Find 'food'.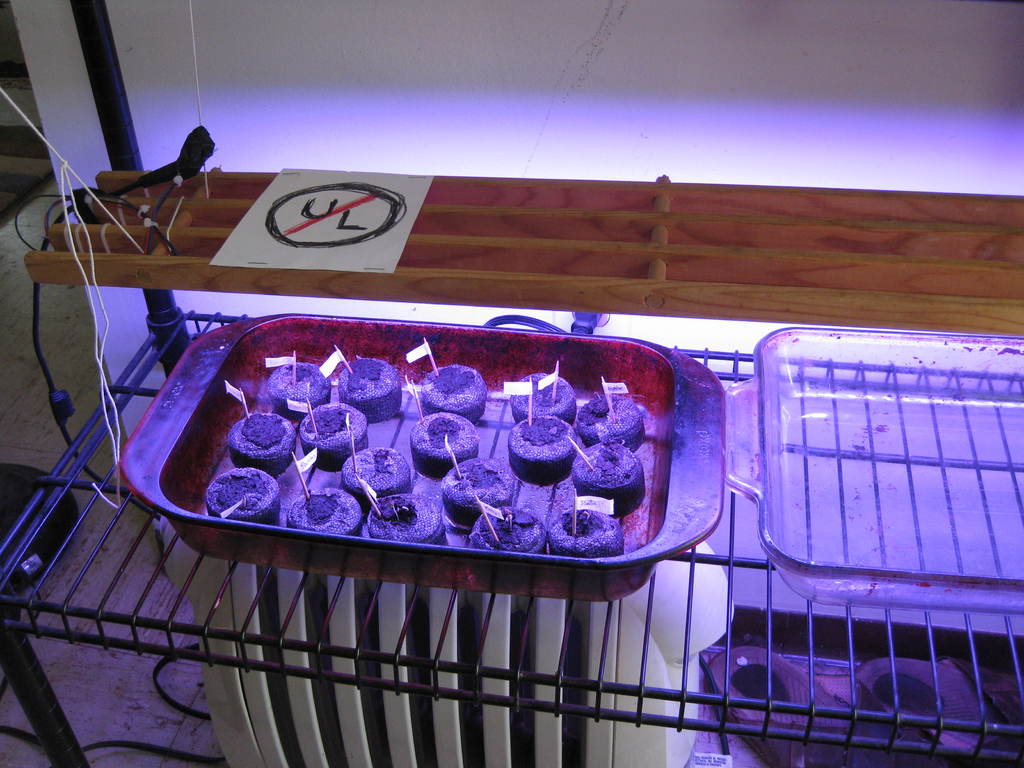
x1=572 y1=441 x2=647 y2=512.
